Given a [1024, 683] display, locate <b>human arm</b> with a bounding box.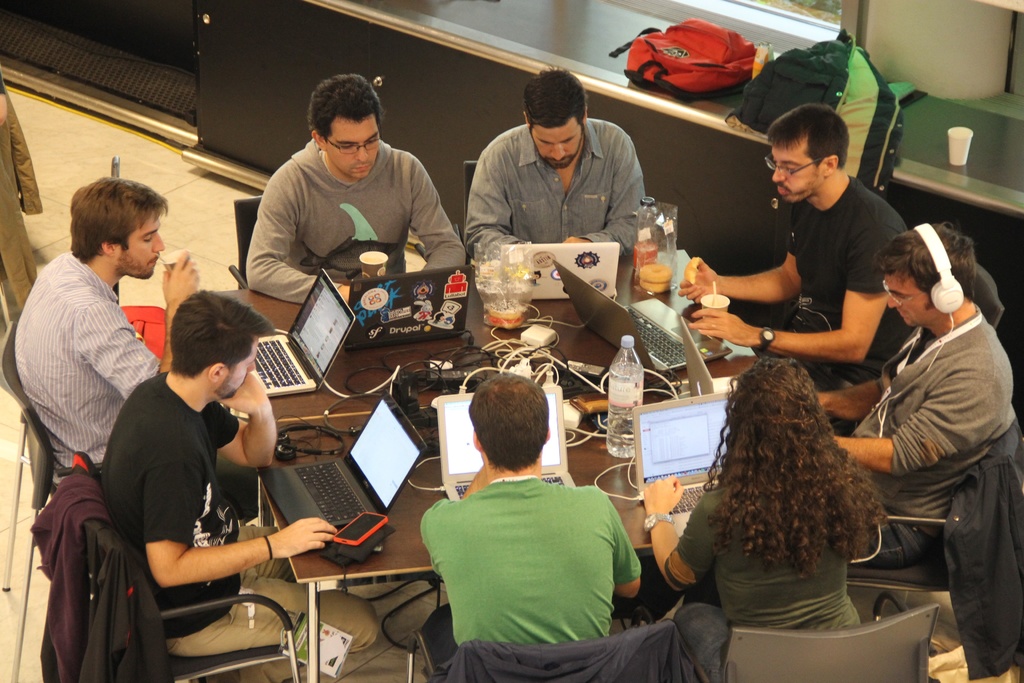
Located: 678,209,804,304.
